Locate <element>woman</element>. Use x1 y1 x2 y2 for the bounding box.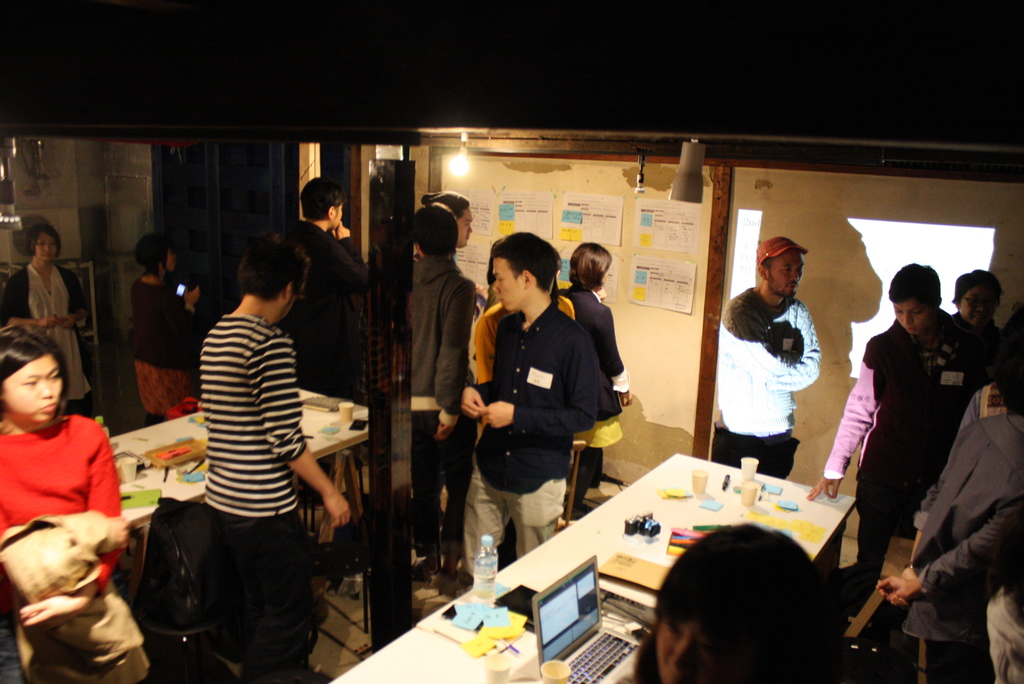
1 224 81 407.
